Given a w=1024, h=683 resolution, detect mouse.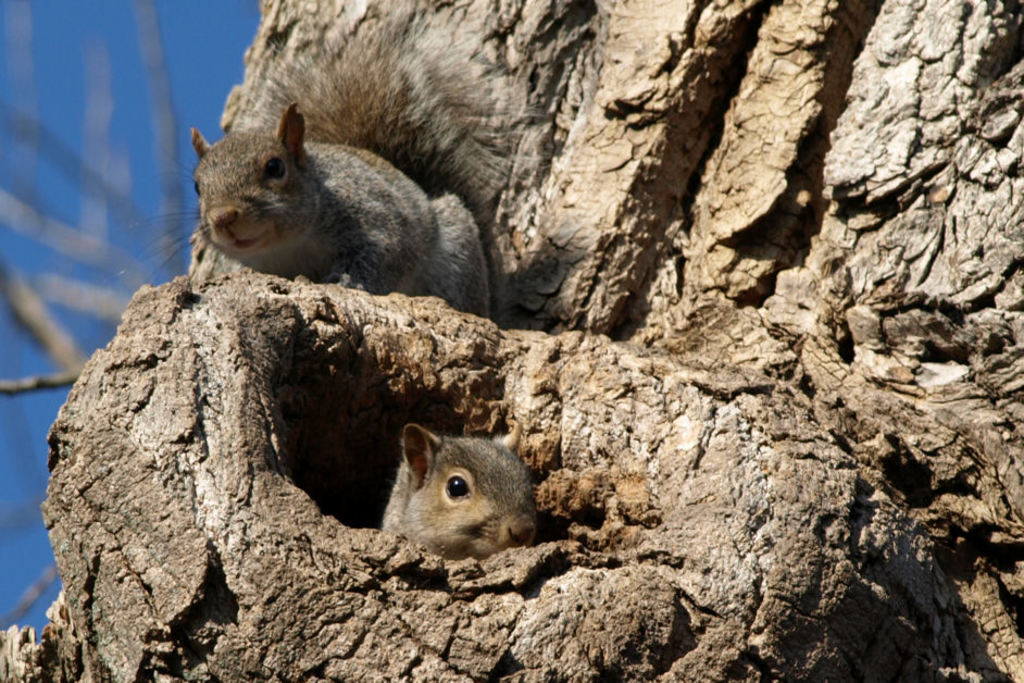
371:424:538:558.
